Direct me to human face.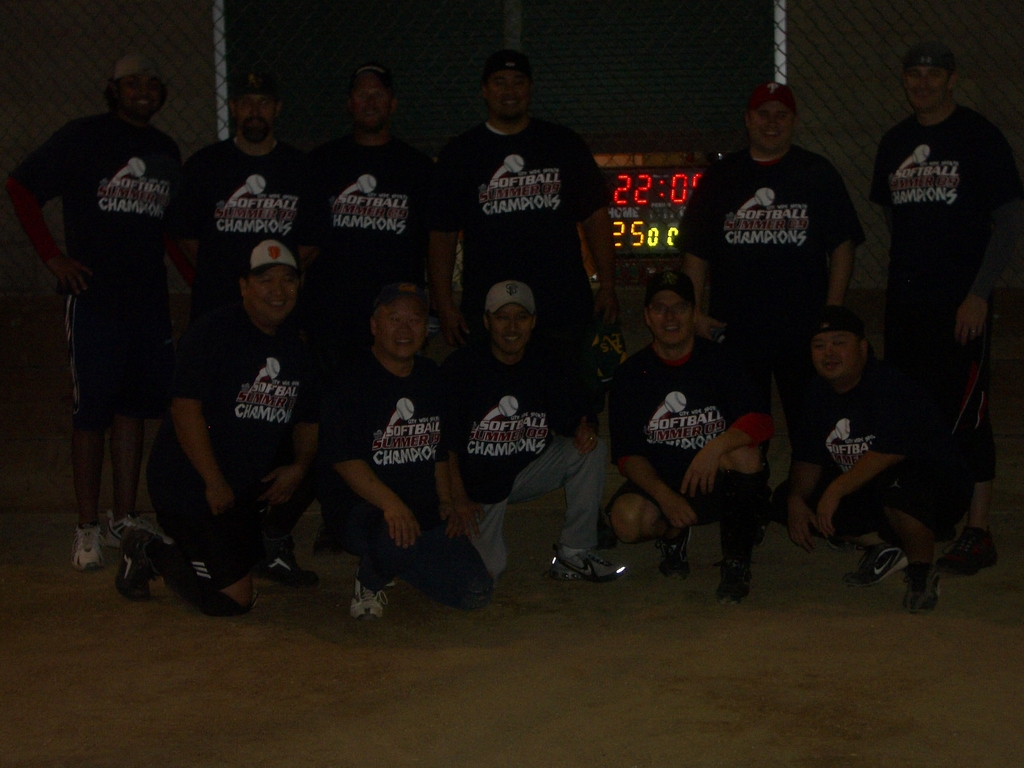
Direction: [left=750, top=97, right=795, bottom=156].
